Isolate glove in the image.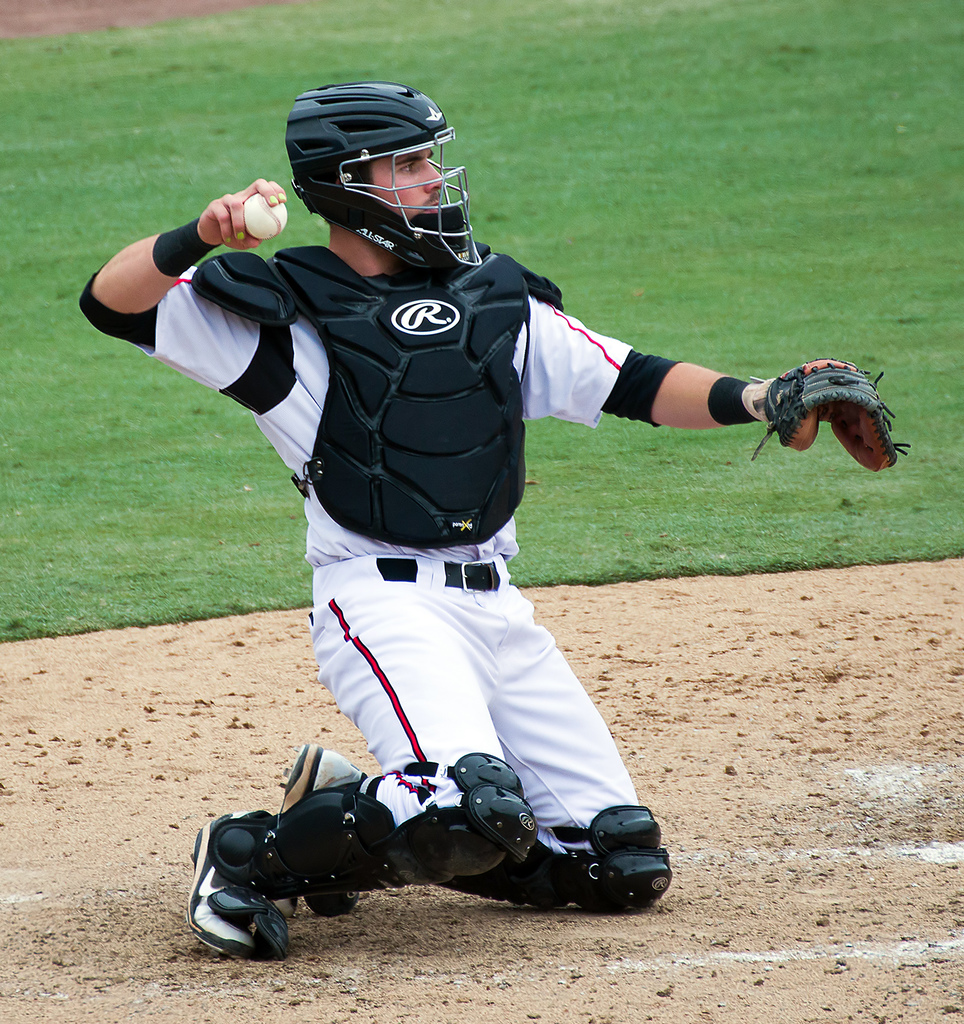
Isolated region: (742, 358, 909, 469).
